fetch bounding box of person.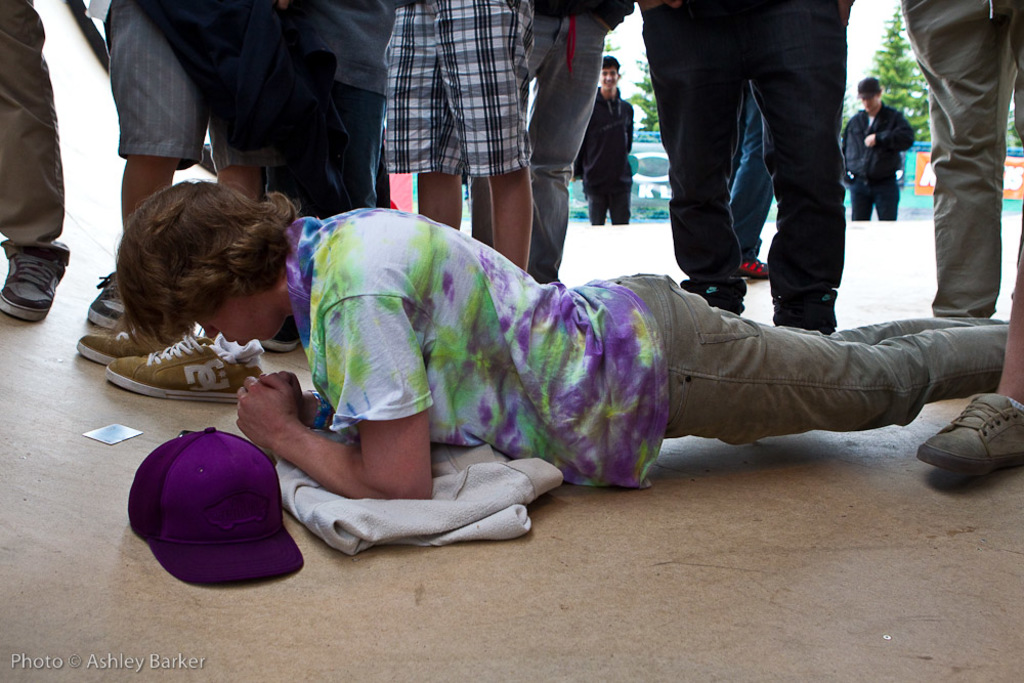
Bbox: pyautogui.locateOnScreen(473, 0, 636, 273).
